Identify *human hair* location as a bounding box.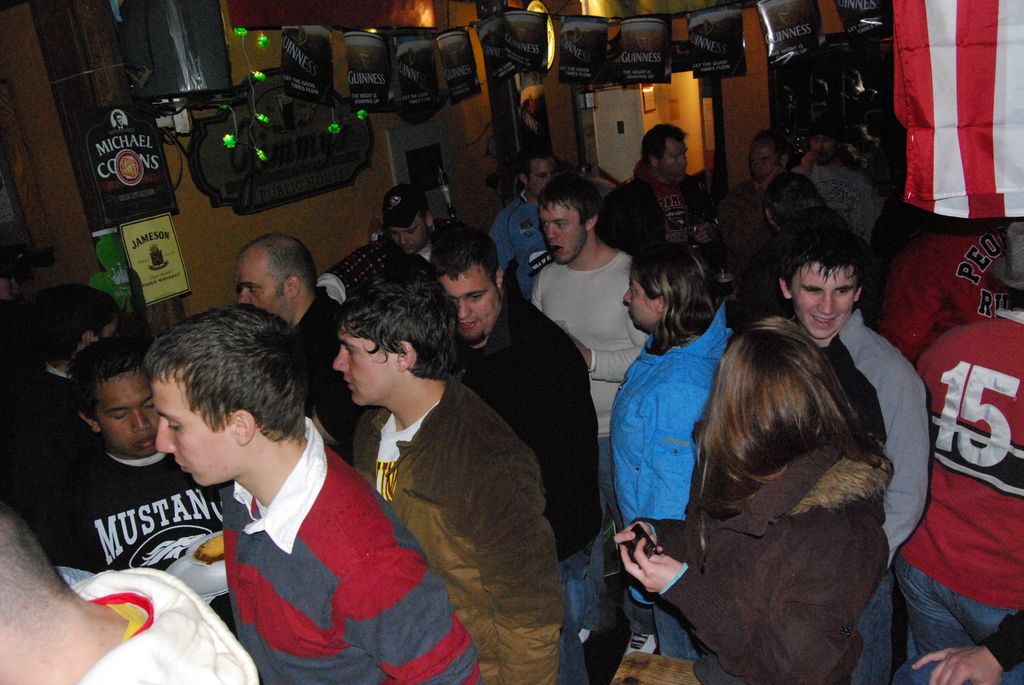
crop(636, 123, 691, 171).
